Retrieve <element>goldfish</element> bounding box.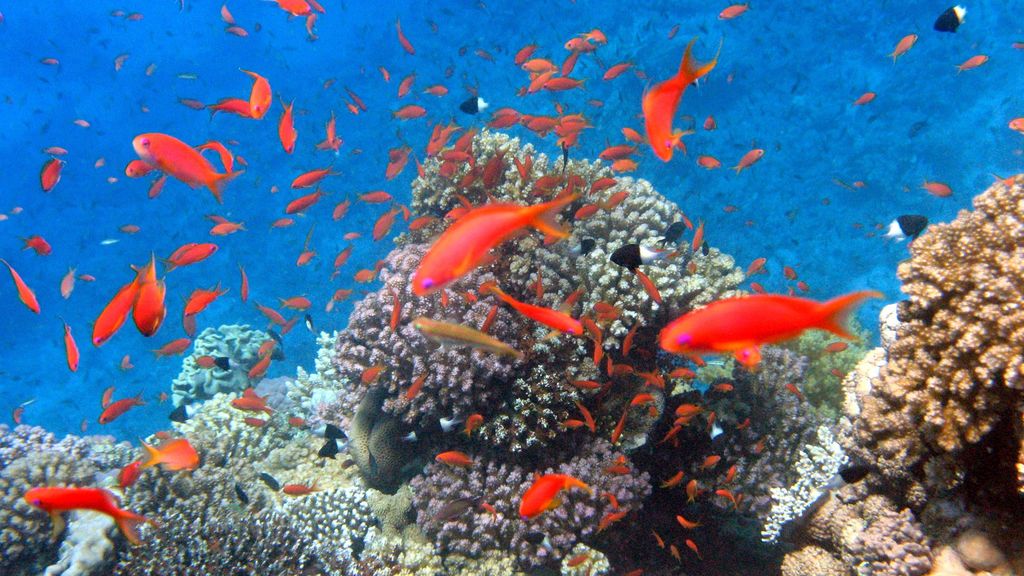
Bounding box: [left=706, top=411, right=716, bottom=431].
